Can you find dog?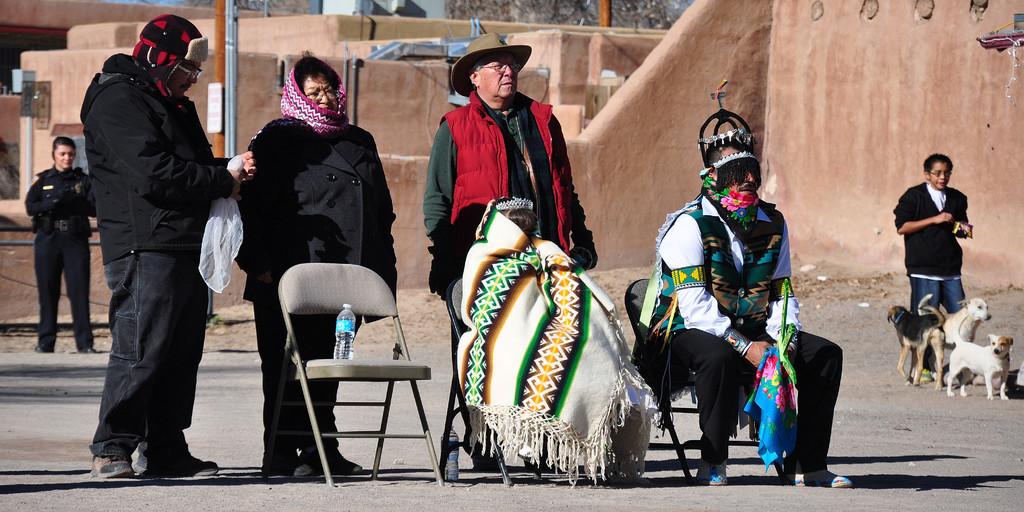
Yes, bounding box: {"left": 918, "top": 295, "right": 991, "bottom": 350}.
